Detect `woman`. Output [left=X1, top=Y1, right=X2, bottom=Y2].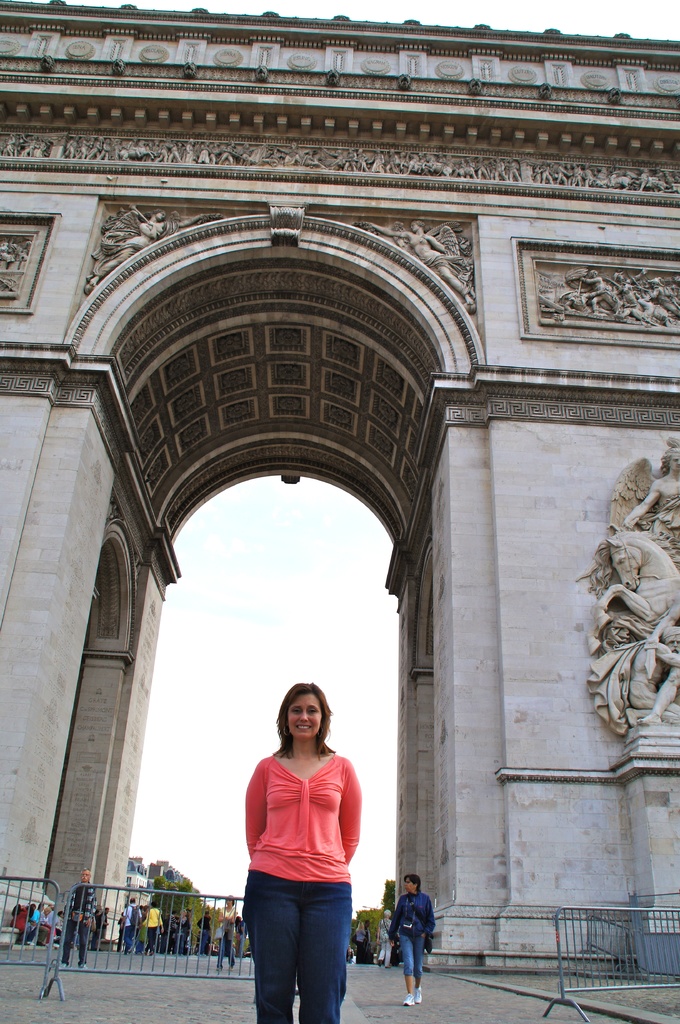
[left=381, top=870, right=436, bottom=1003].
